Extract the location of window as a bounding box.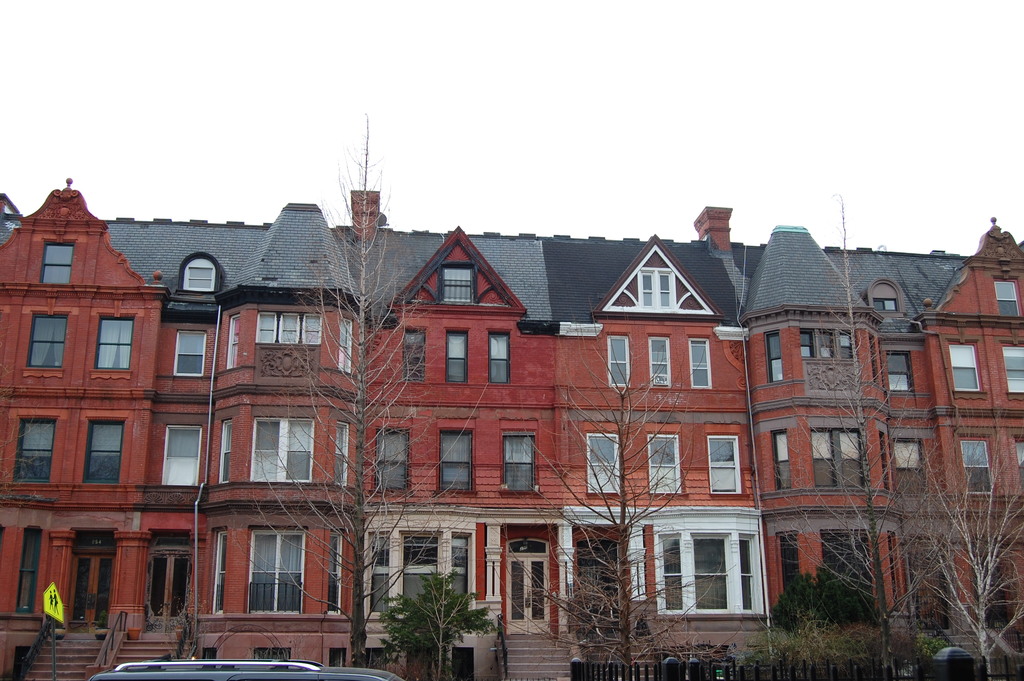
l=94, t=320, r=134, b=368.
